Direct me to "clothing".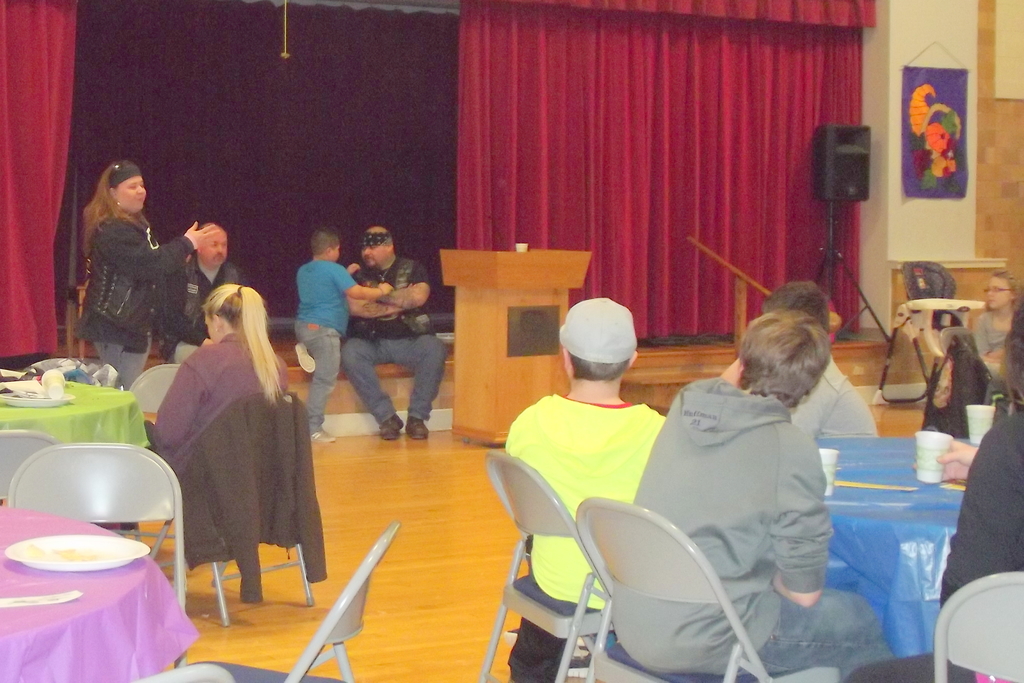
Direction: (608, 373, 895, 682).
